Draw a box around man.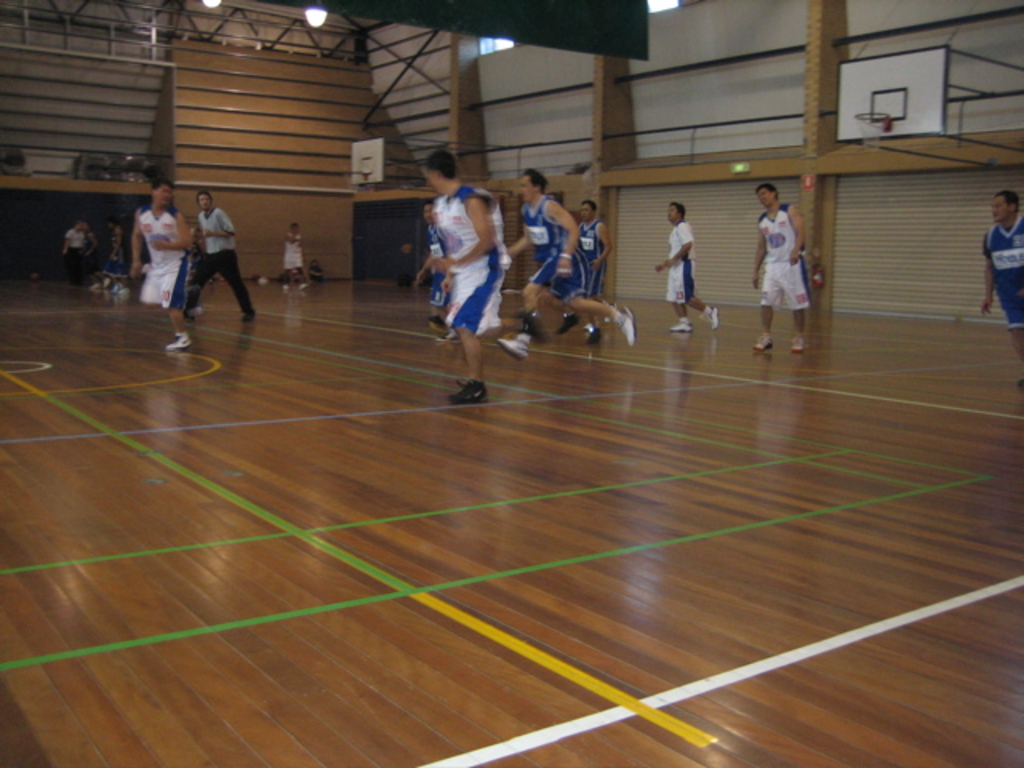
171/182/262/323.
